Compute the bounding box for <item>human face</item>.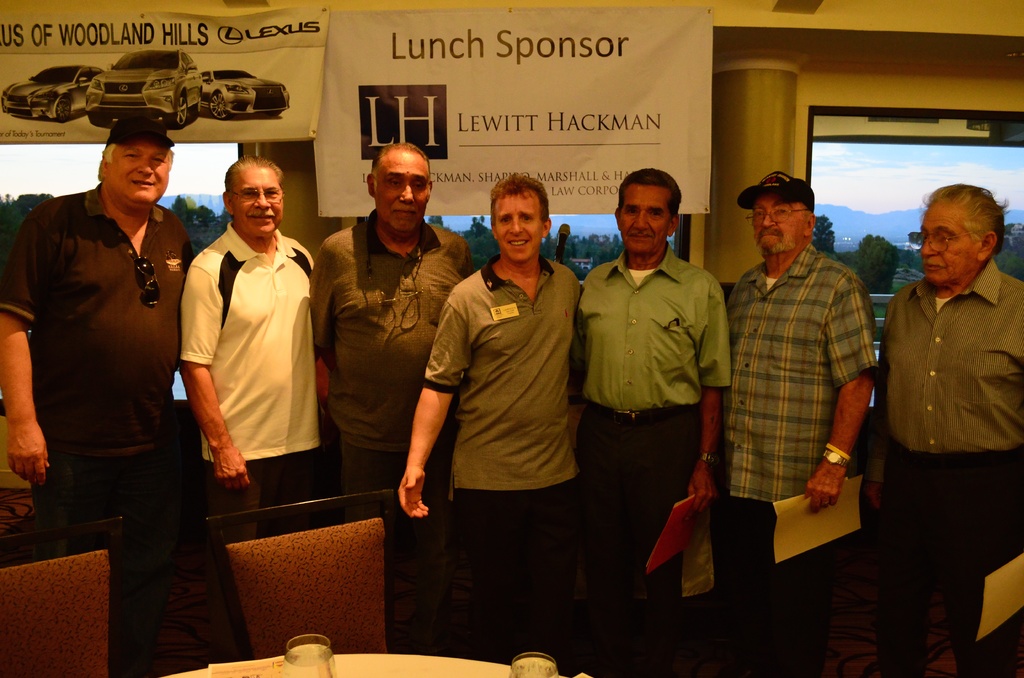
[left=620, top=186, right=668, bottom=252].
